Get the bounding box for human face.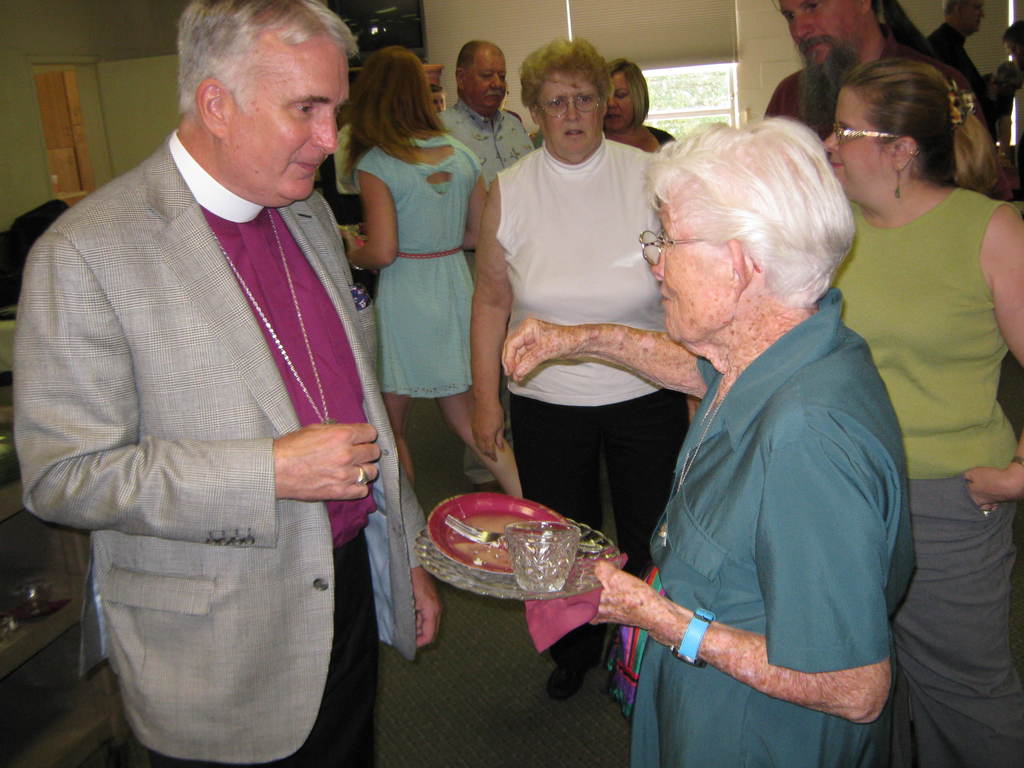
region(225, 35, 348, 204).
